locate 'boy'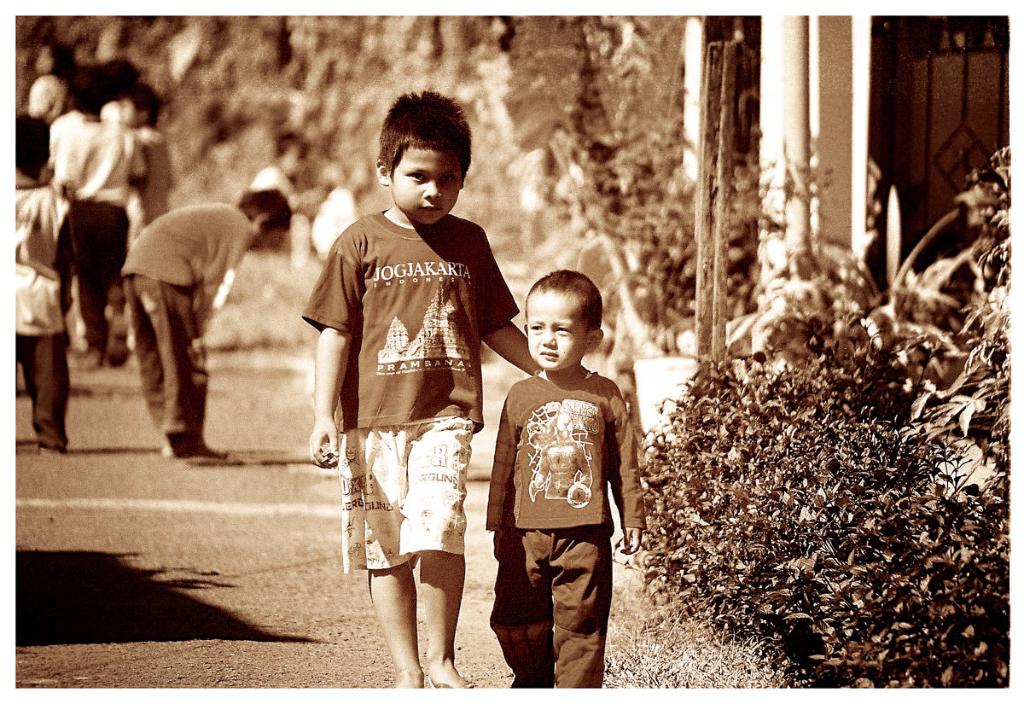
(51,61,149,371)
